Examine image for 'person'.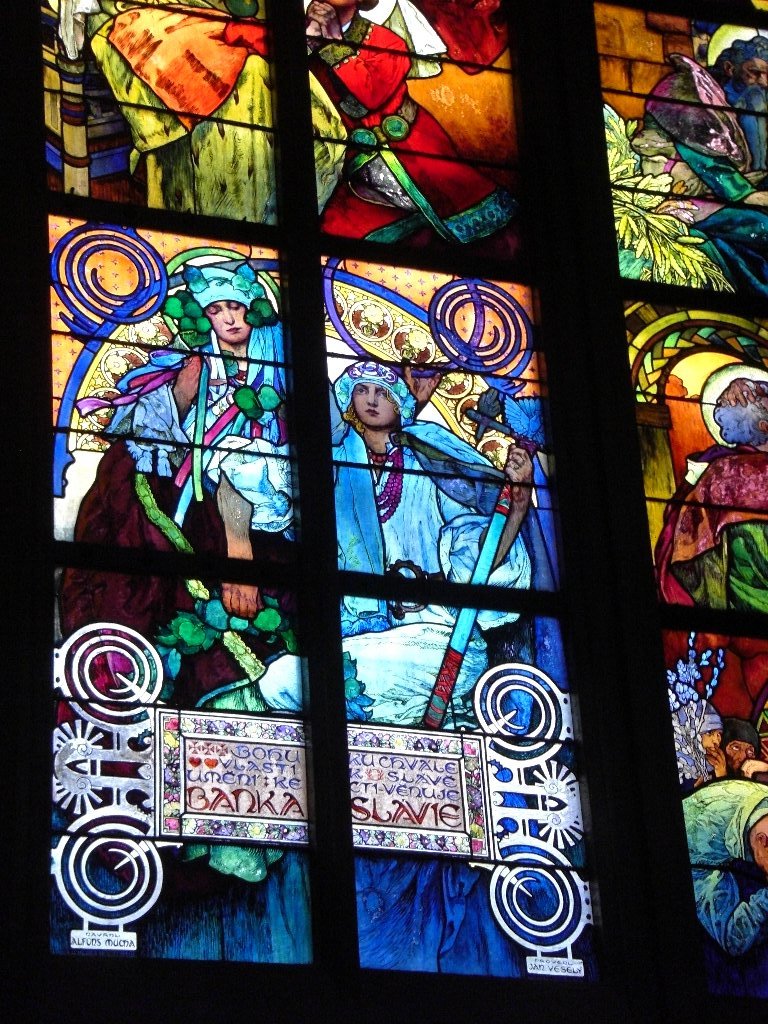
Examination result: region(654, 360, 755, 601).
